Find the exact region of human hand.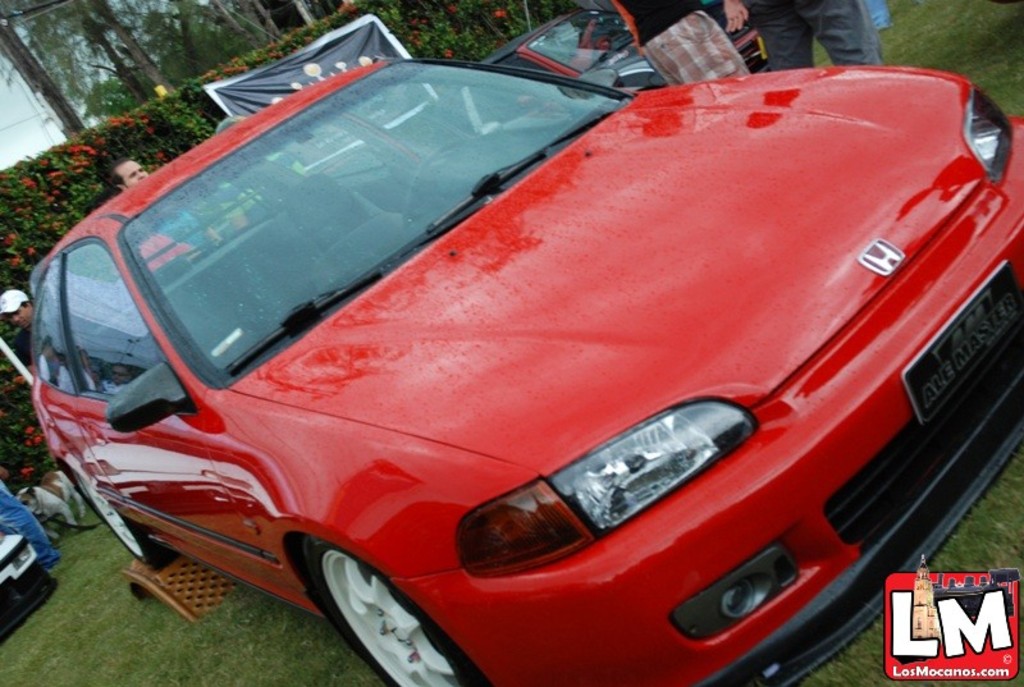
Exact region: crop(721, 0, 749, 37).
